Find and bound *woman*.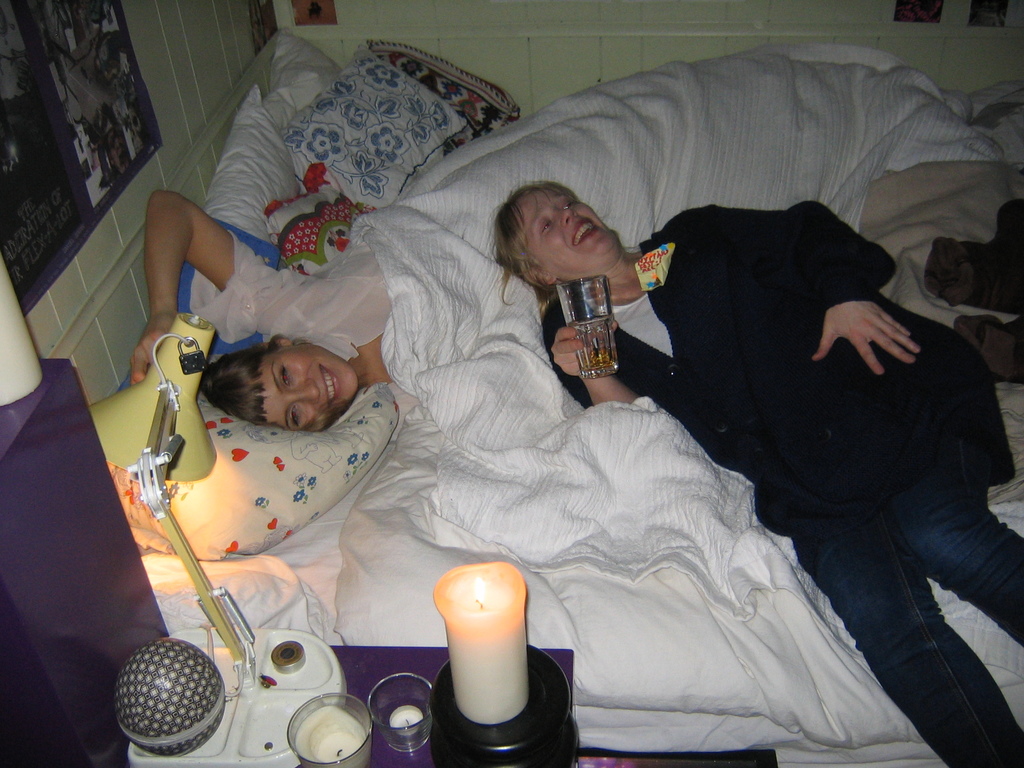
Bound: 124, 177, 454, 434.
